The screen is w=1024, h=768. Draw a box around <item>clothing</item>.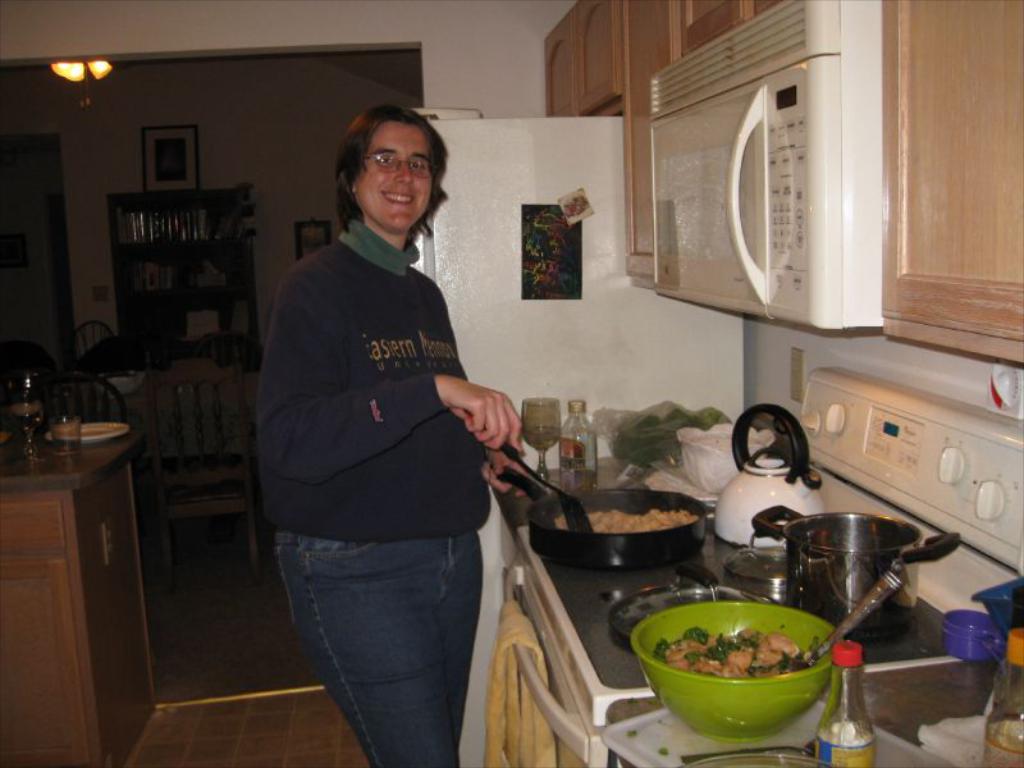
Rect(259, 216, 490, 767).
